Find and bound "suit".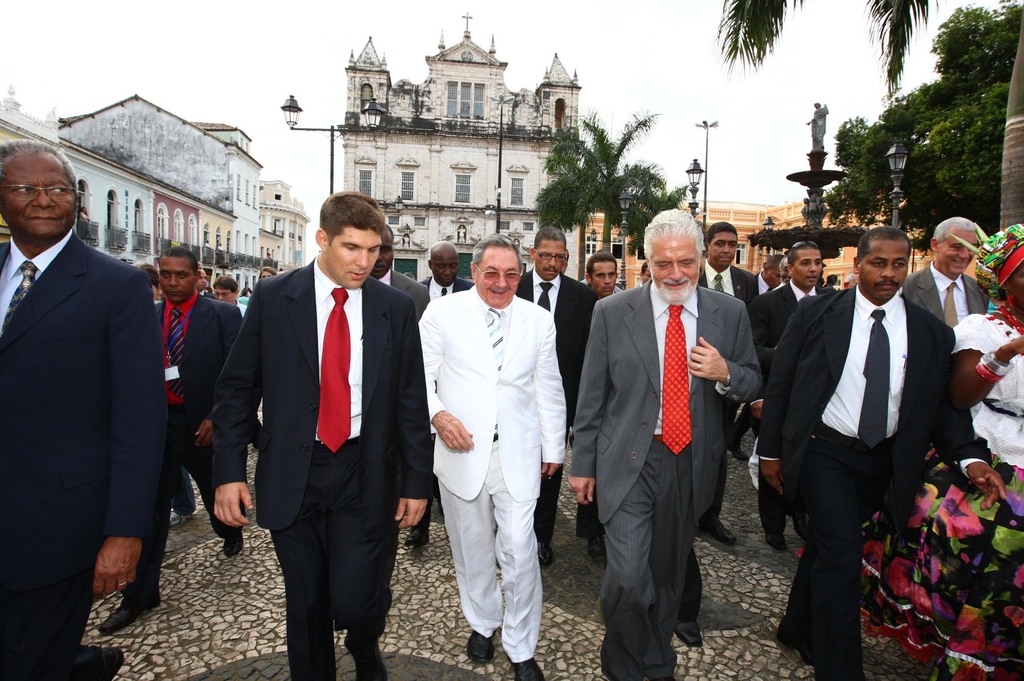
Bound: <region>412, 285, 568, 669</region>.
